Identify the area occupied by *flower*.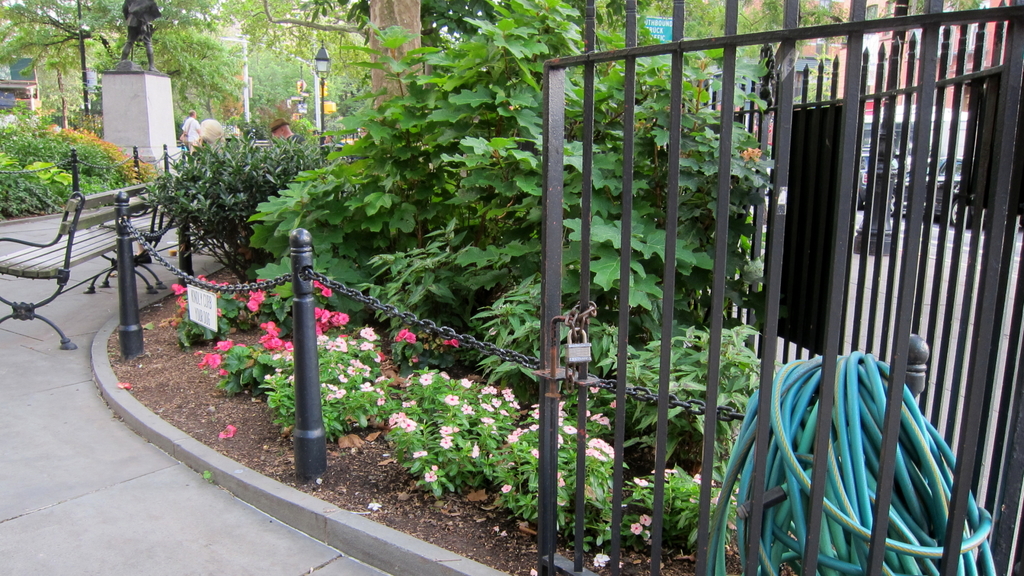
Area: detection(474, 448, 483, 457).
